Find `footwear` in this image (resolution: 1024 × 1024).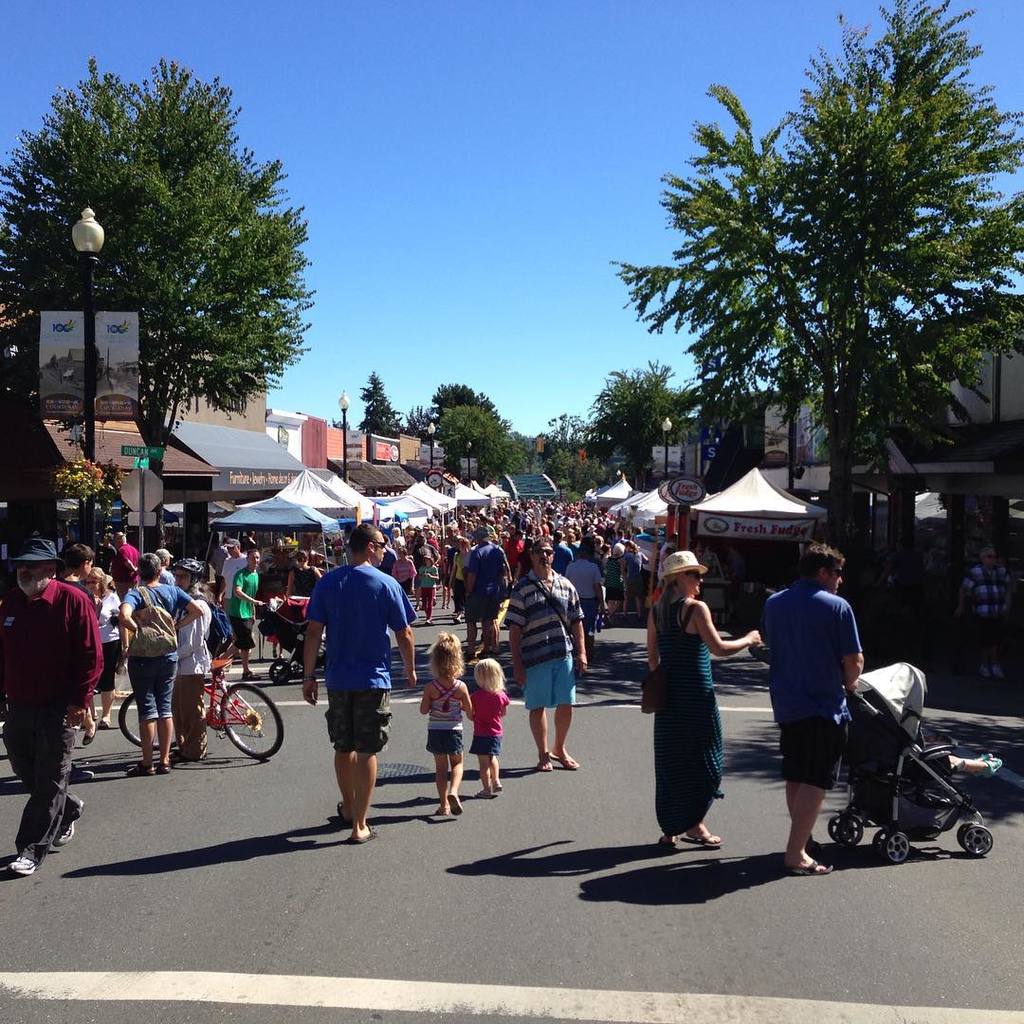
rect(433, 809, 451, 819).
